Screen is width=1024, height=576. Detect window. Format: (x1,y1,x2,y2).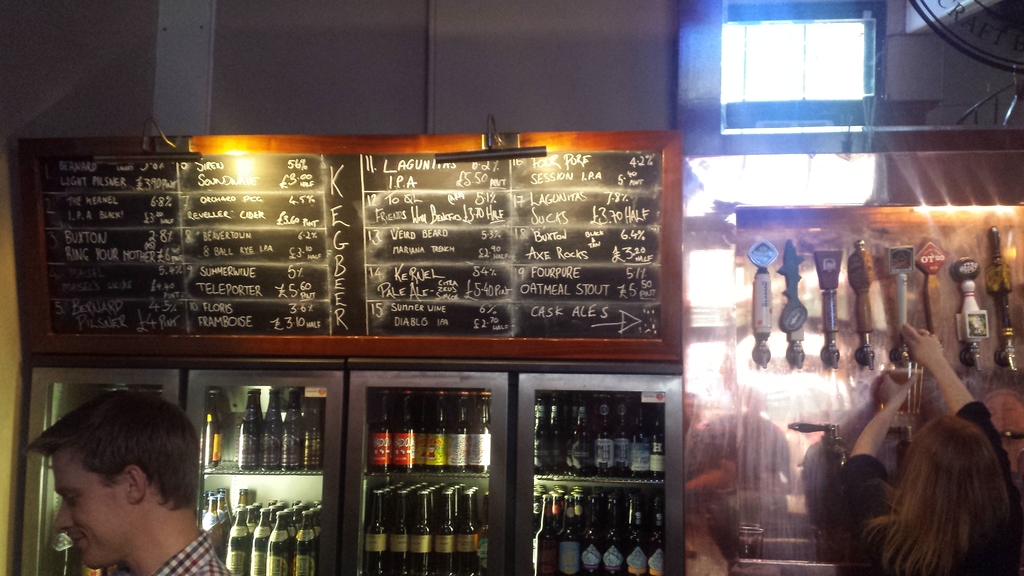
(713,10,891,122).
